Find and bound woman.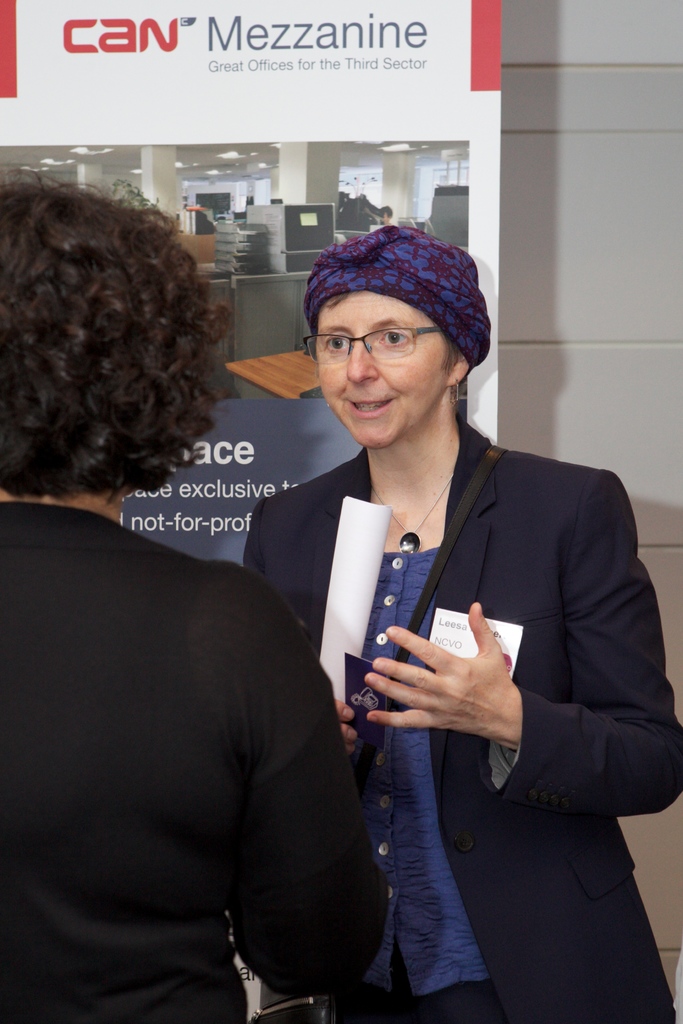
Bound: [0, 168, 406, 1023].
